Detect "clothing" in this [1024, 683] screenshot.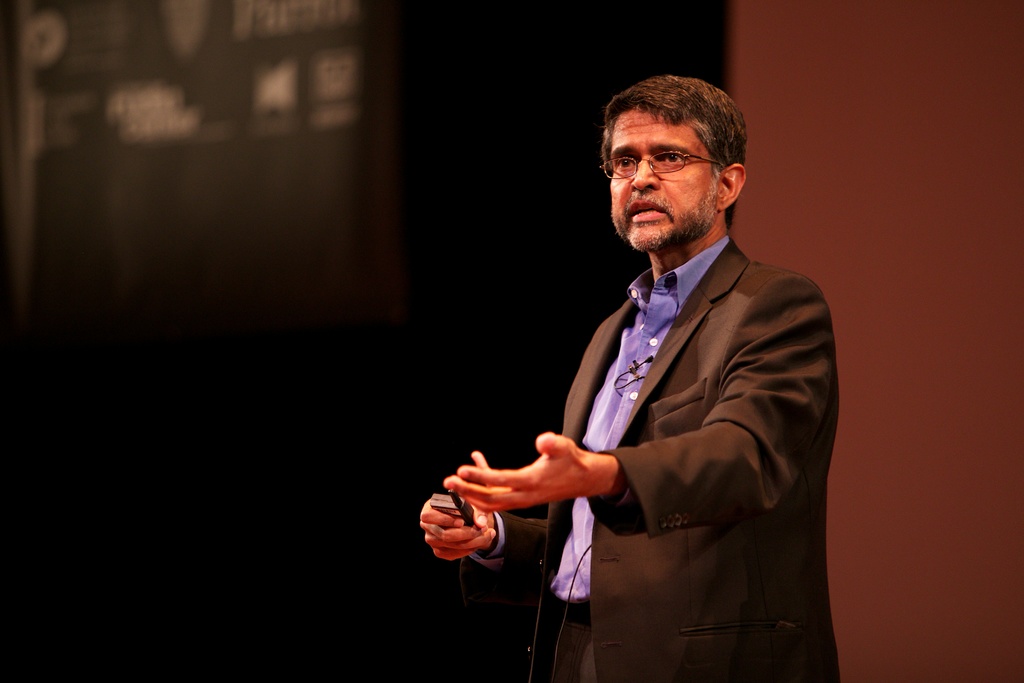
Detection: 488,188,831,679.
